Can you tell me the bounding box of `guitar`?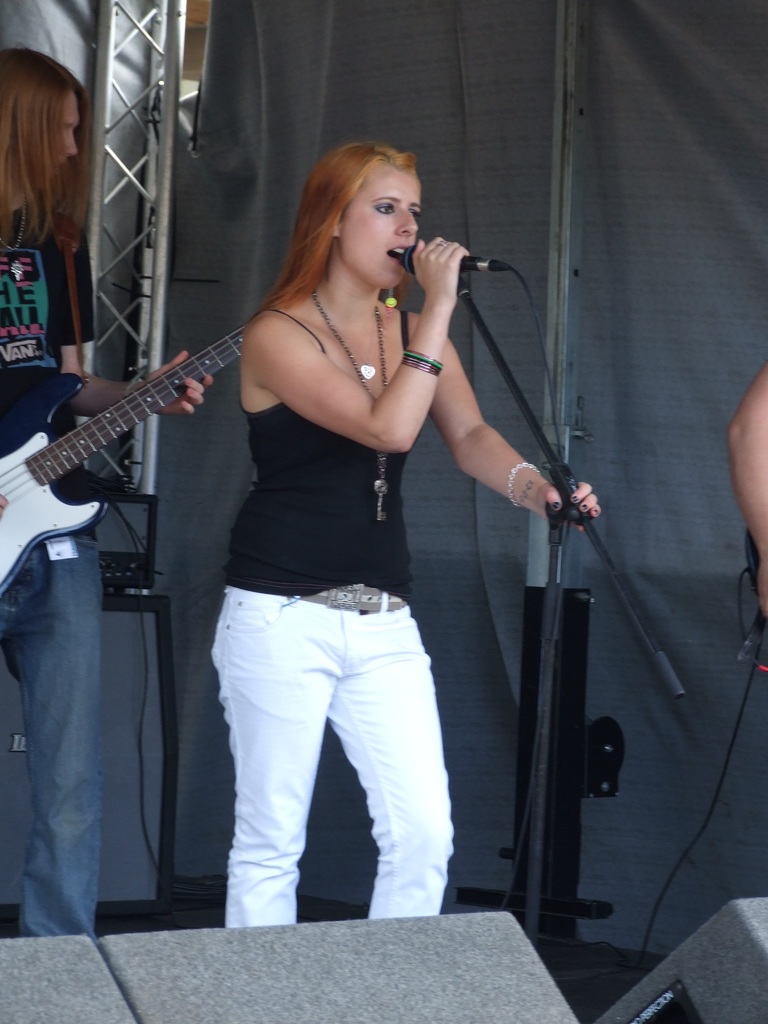
(left=0, top=246, right=310, bottom=674).
